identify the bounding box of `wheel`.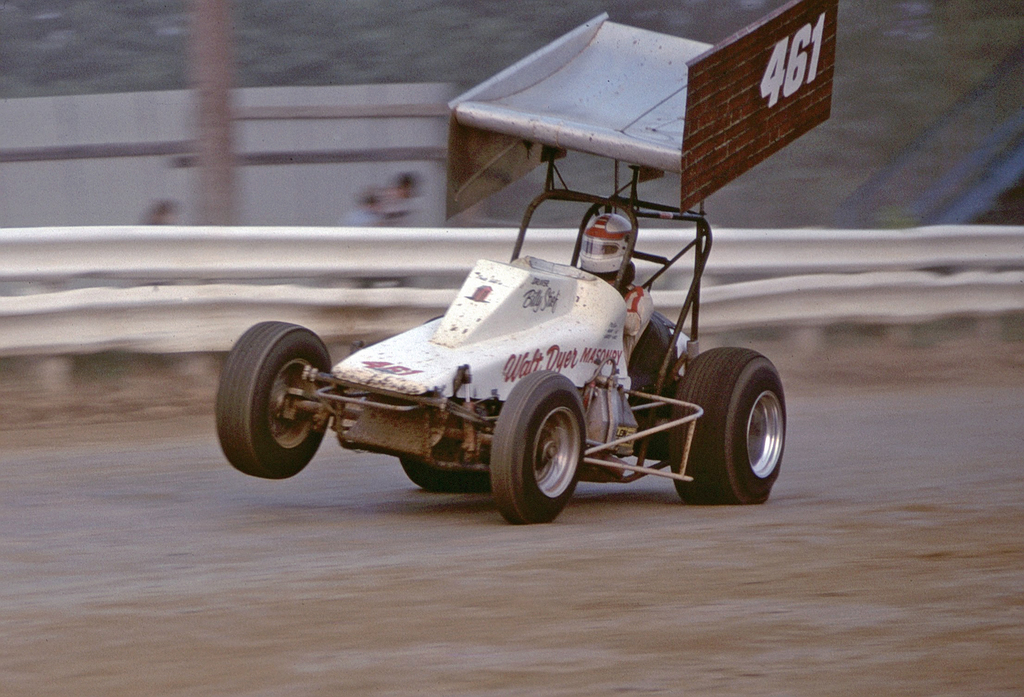
pyautogui.locateOnScreen(489, 364, 585, 527).
